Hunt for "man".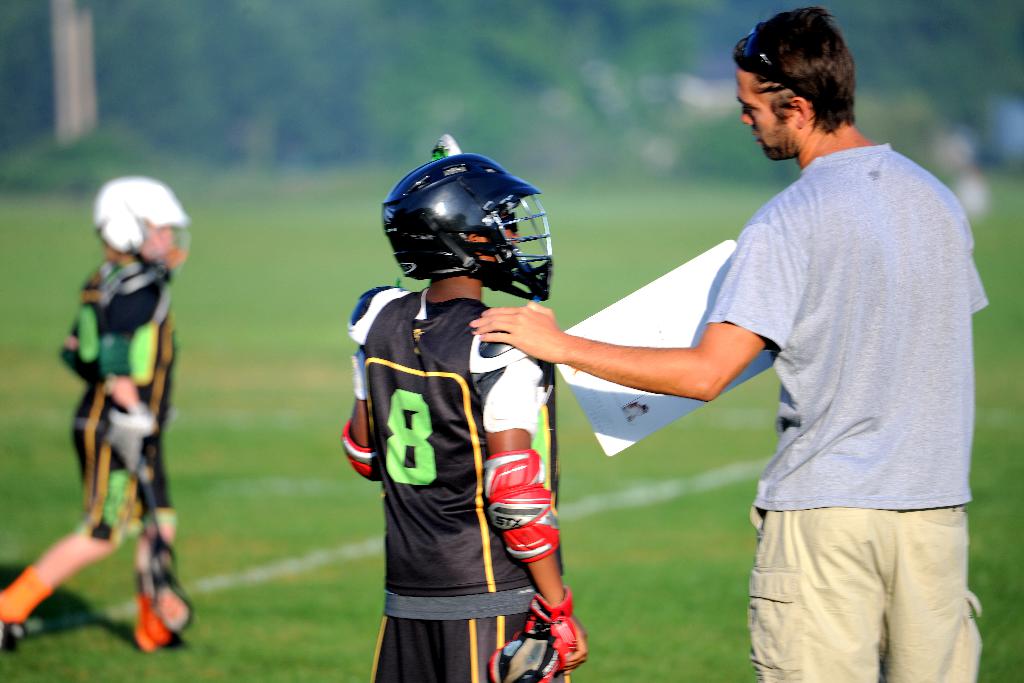
Hunted down at (0,178,204,664).
